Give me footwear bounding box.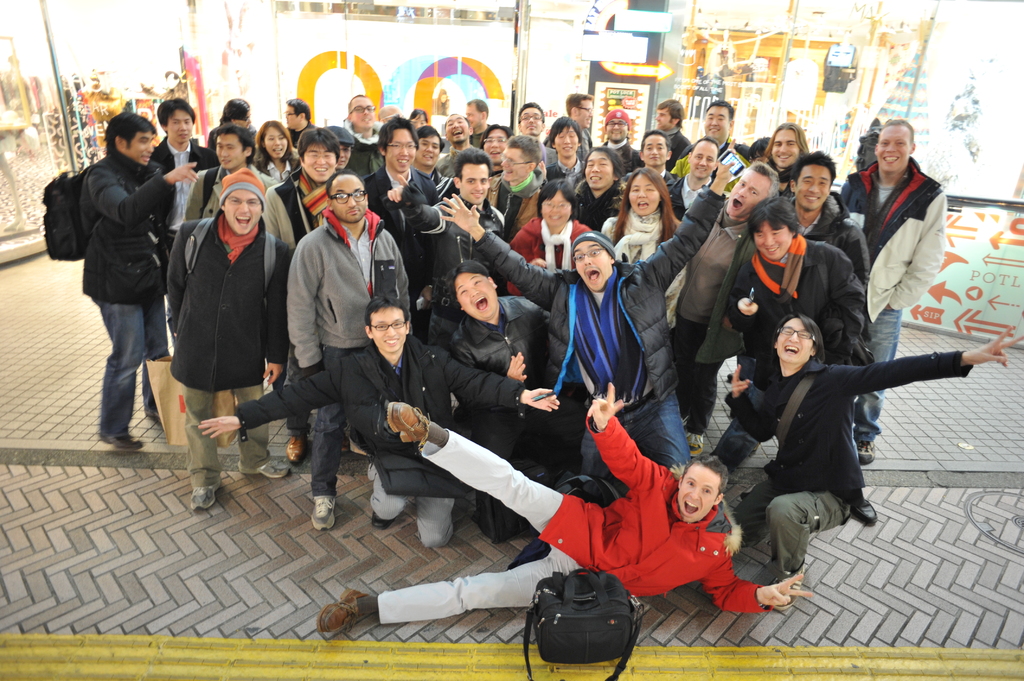
{"x1": 316, "y1": 590, "x2": 363, "y2": 634}.
